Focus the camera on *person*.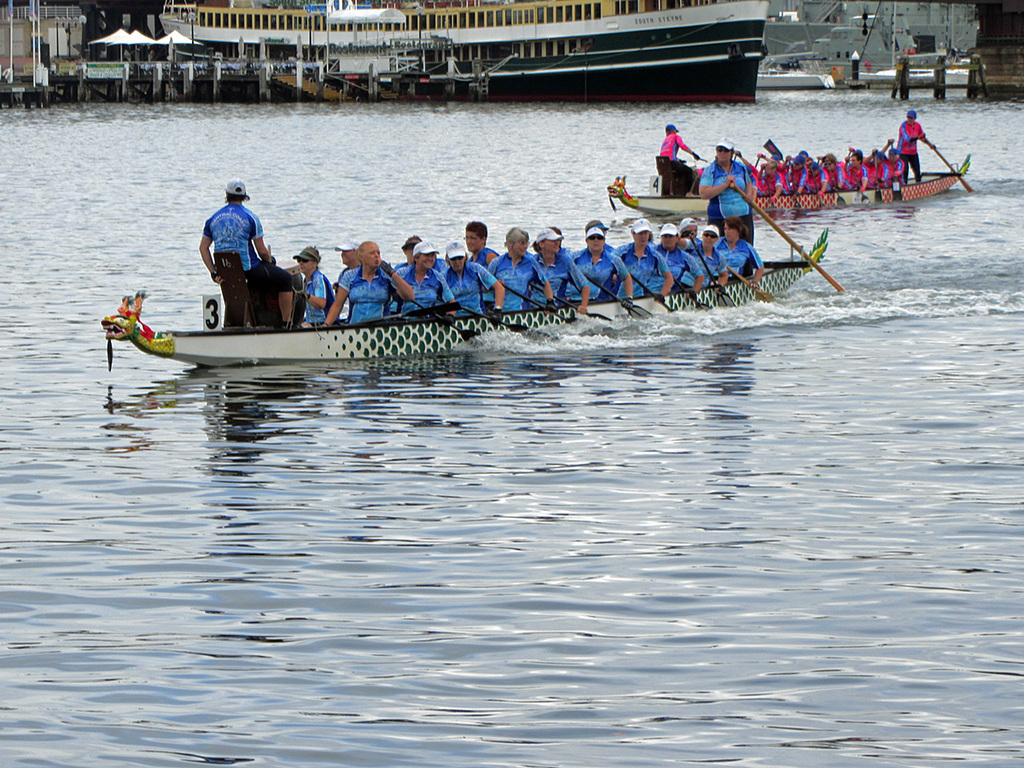
Focus region: BBox(849, 152, 870, 188).
